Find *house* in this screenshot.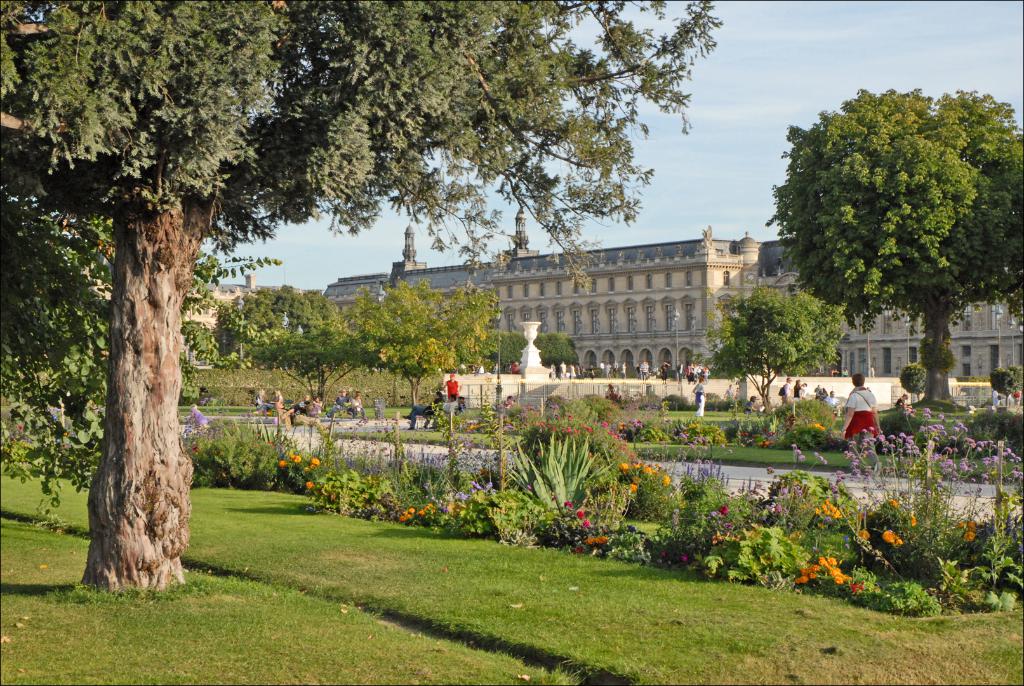
The bounding box for *house* is [329,204,1023,386].
